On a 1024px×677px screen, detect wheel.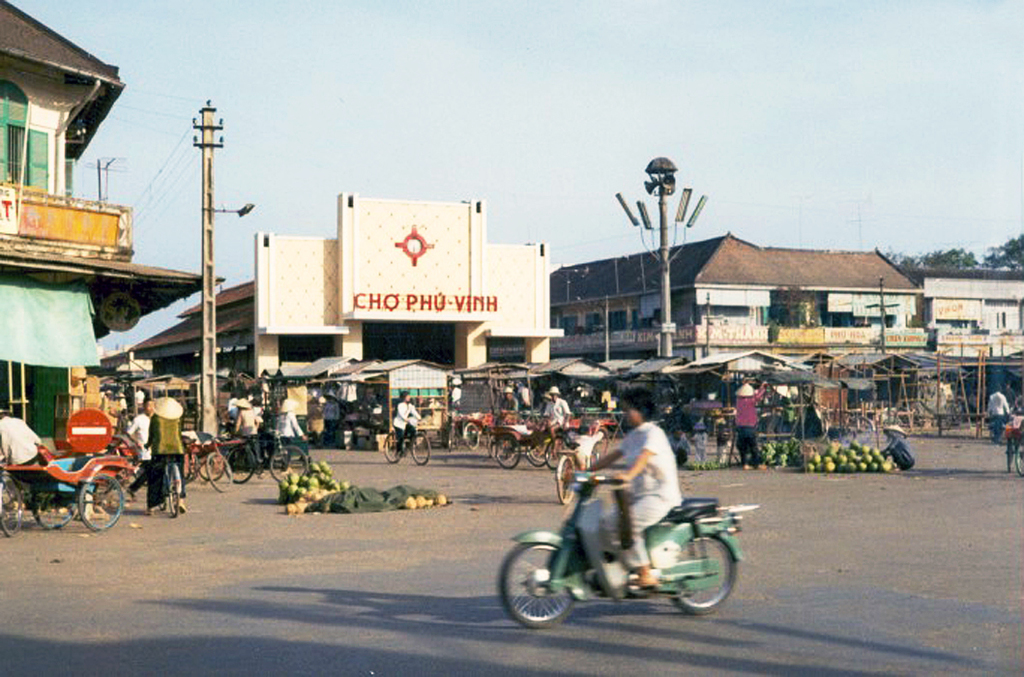
pyautogui.locateOnScreen(846, 415, 874, 442).
